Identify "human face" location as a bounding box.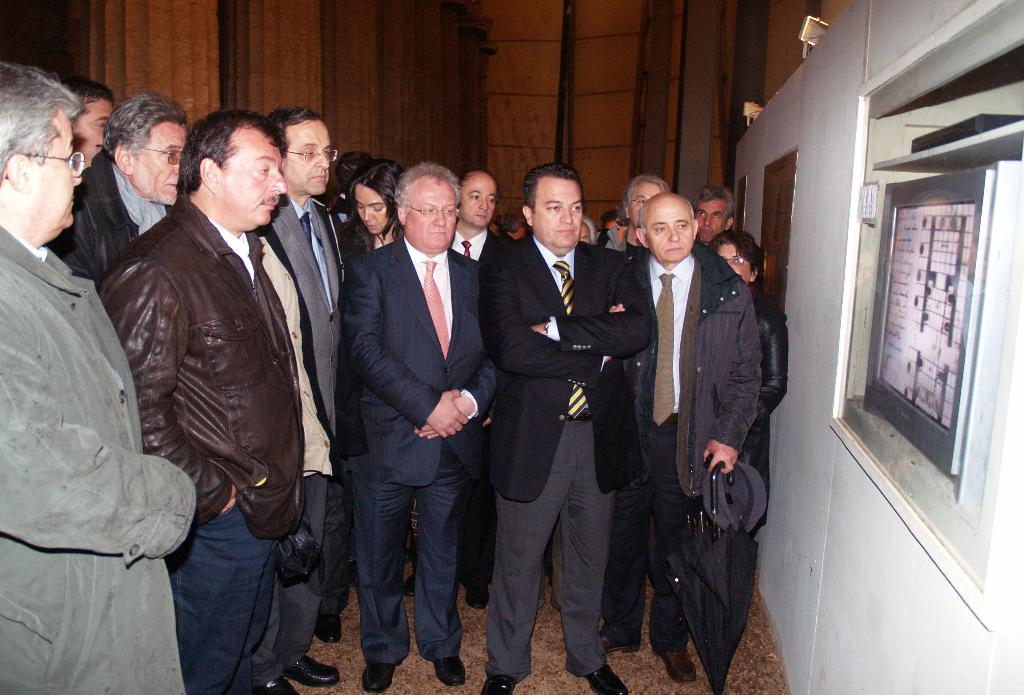
detection(694, 196, 728, 242).
